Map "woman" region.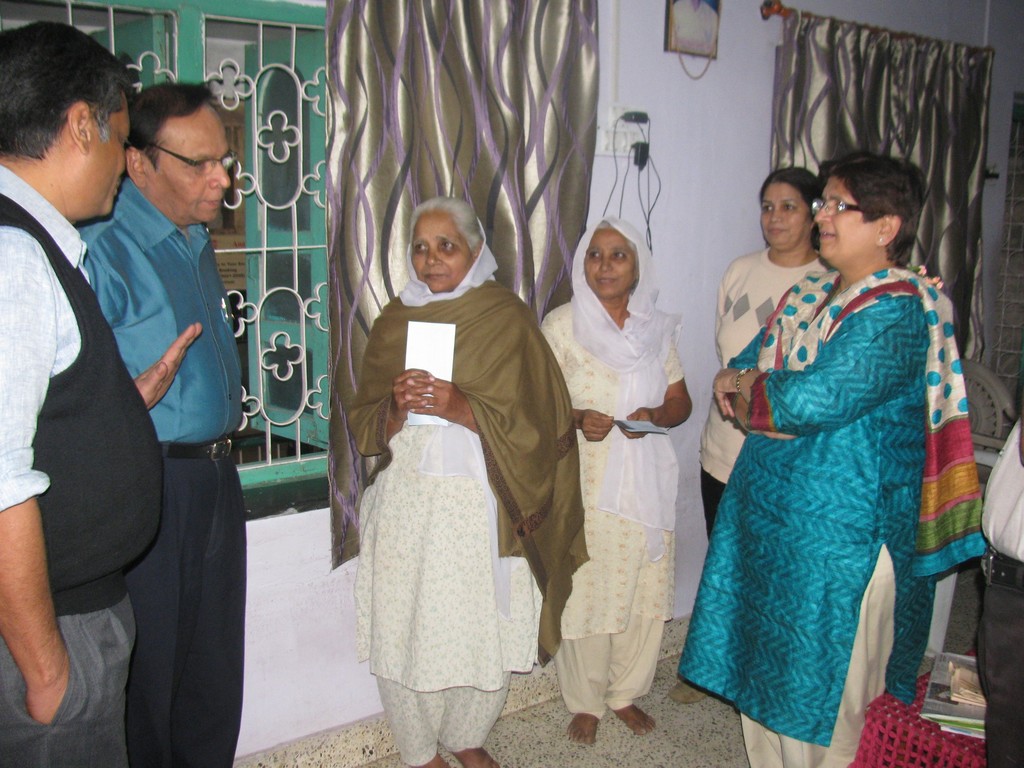
Mapped to 692,168,833,540.
